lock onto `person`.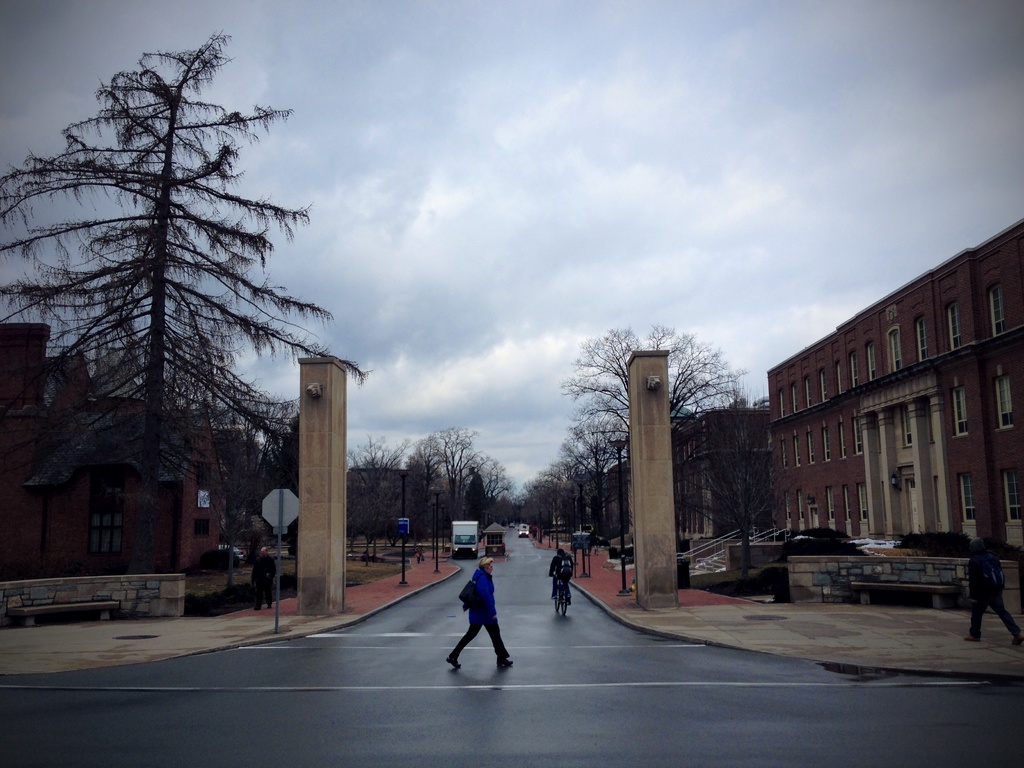
Locked: box=[593, 534, 600, 556].
